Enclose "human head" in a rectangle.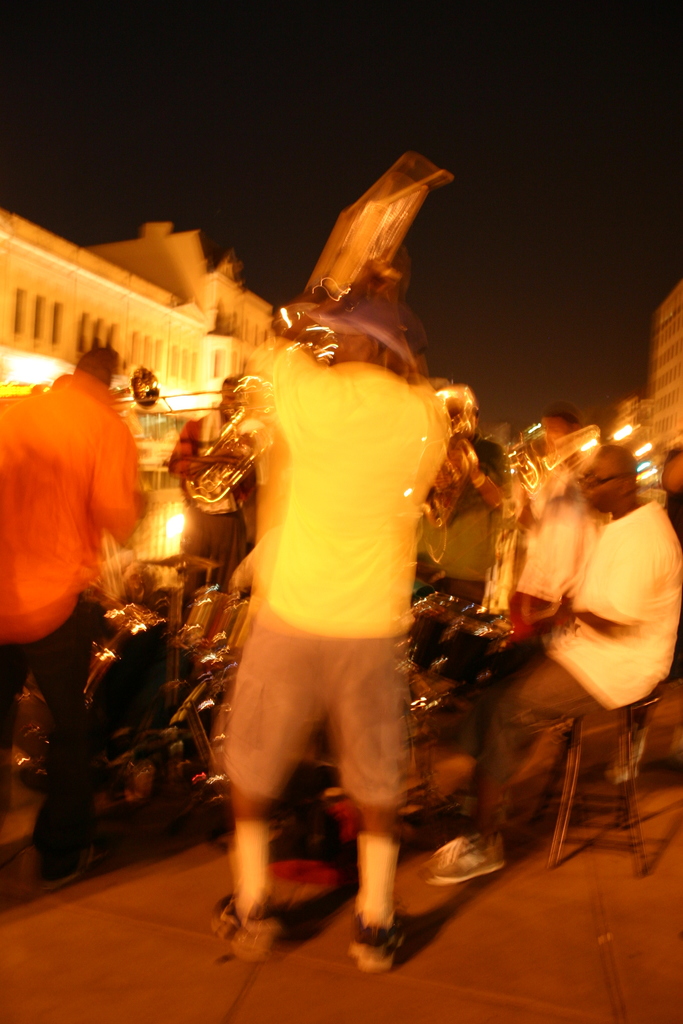
(217,375,239,419).
